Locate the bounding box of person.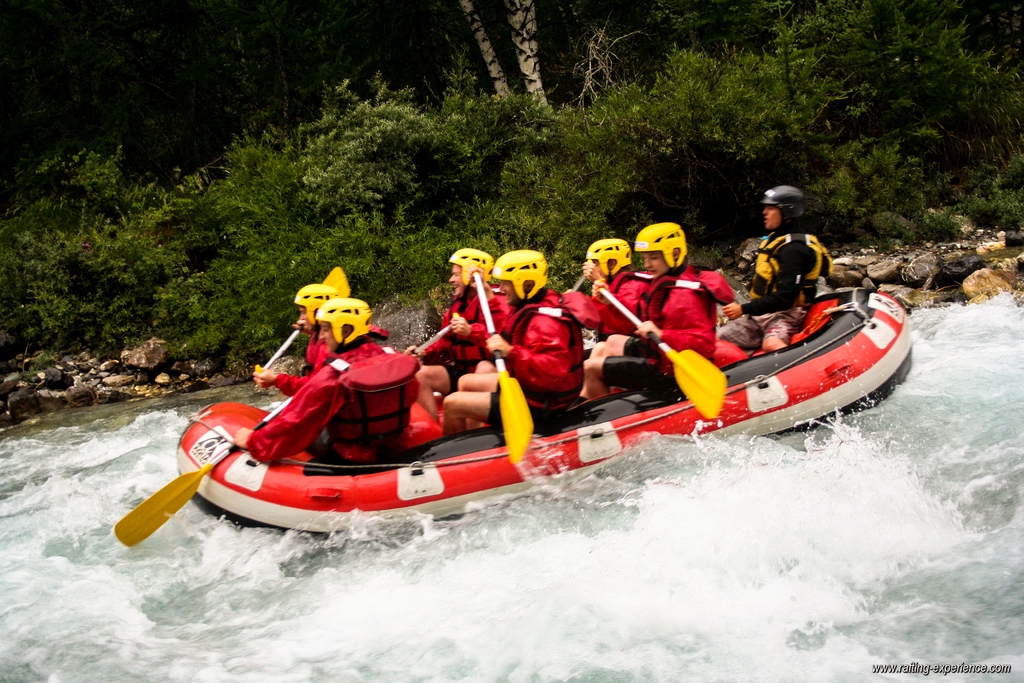
Bounding box: bbox=[564, 235, 650, 338].
